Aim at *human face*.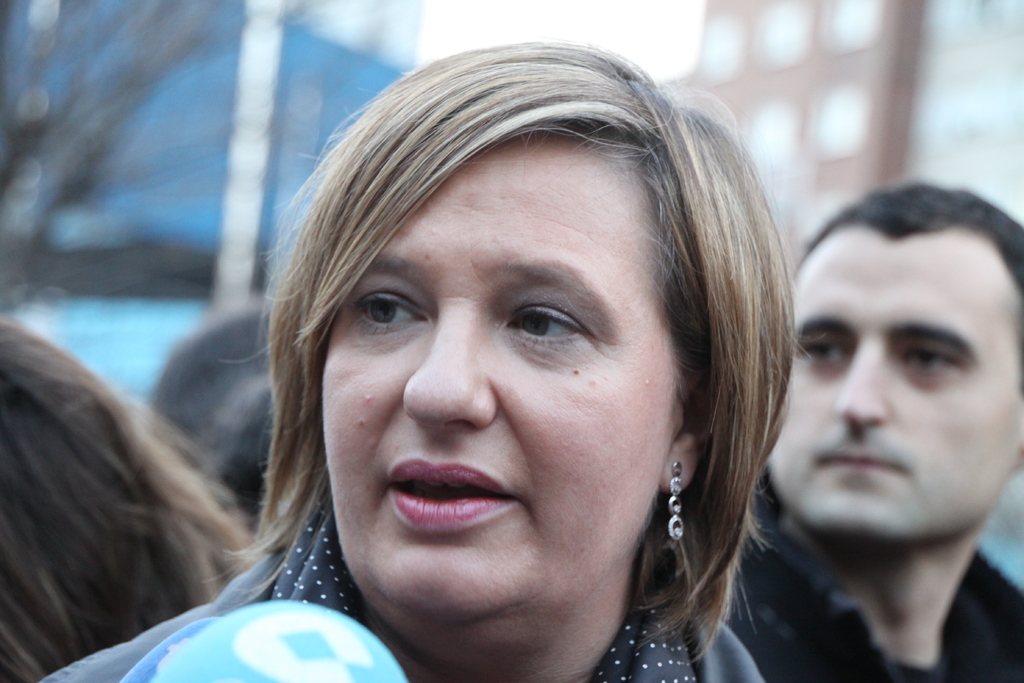
Aimed at crop(320, 136, 675, 651).
